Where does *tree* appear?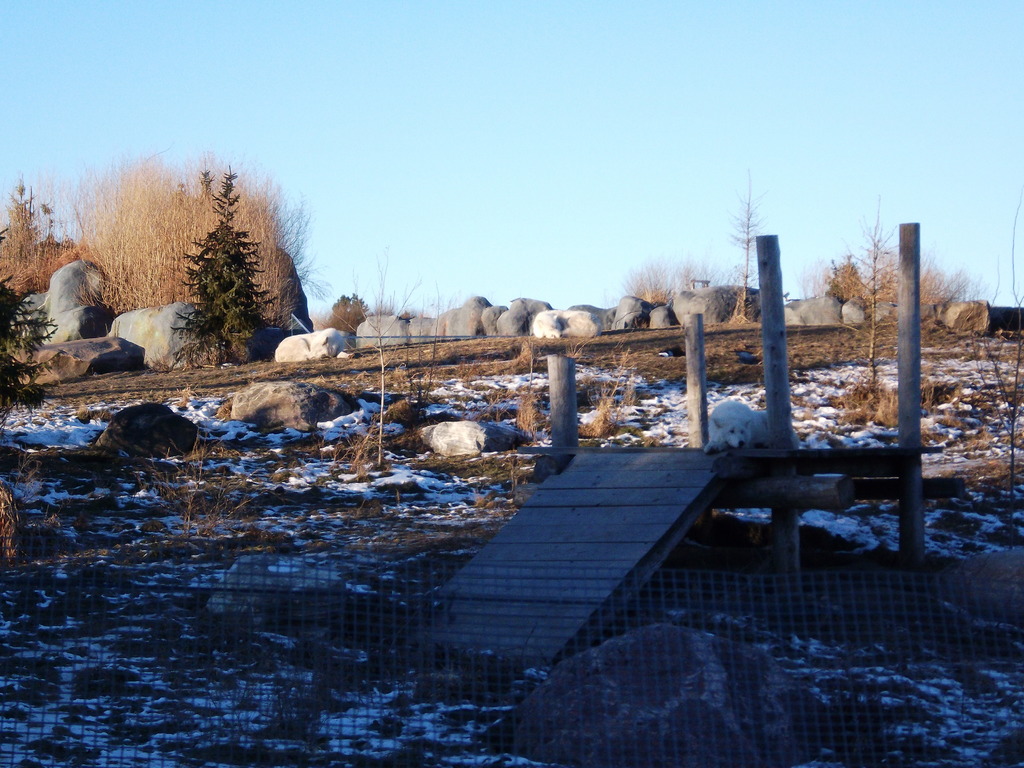
Appears at l=175, t=161, r=280, b=377.
